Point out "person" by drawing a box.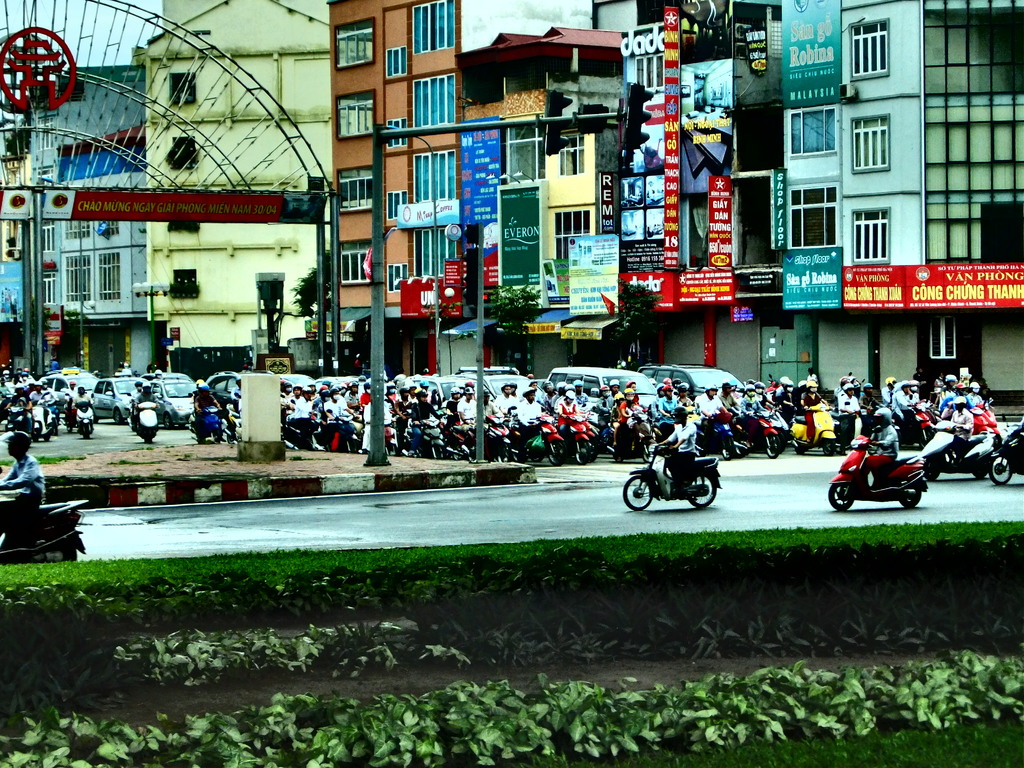
[650, 401, 700, 483].
